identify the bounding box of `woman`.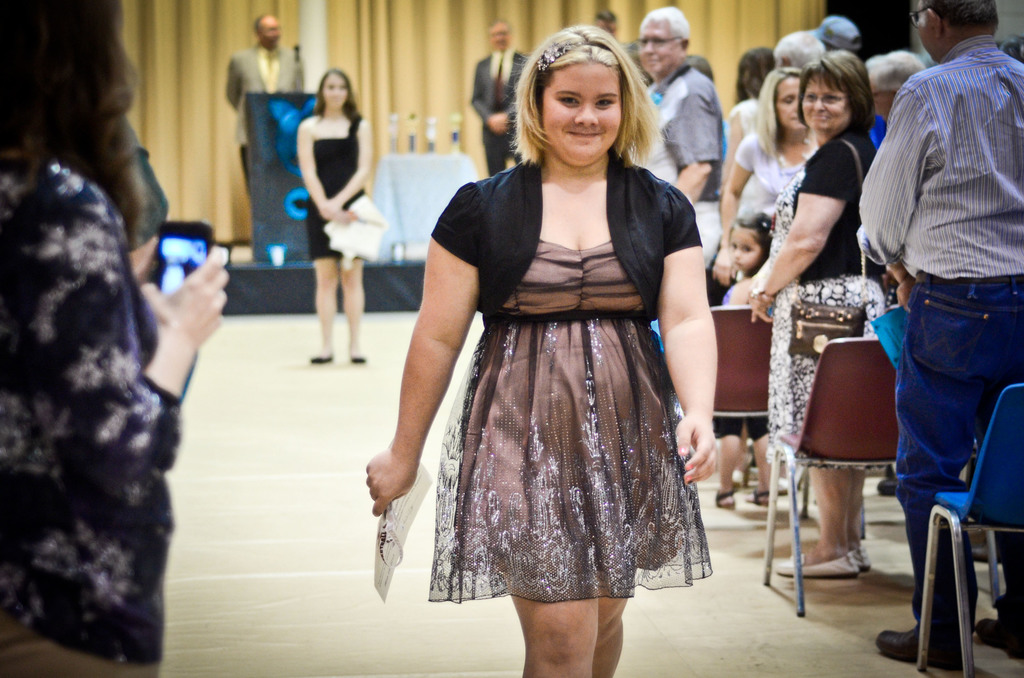
bbox=[378, 31, 725, 643].
